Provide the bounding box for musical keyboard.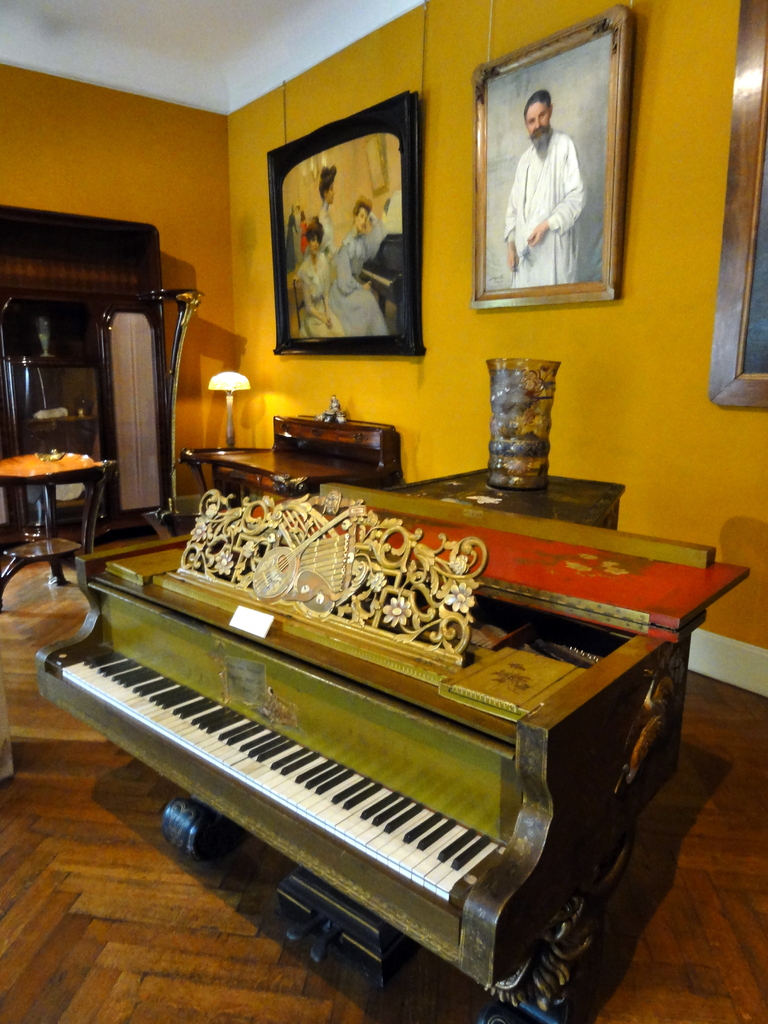
39:643:486:929.
